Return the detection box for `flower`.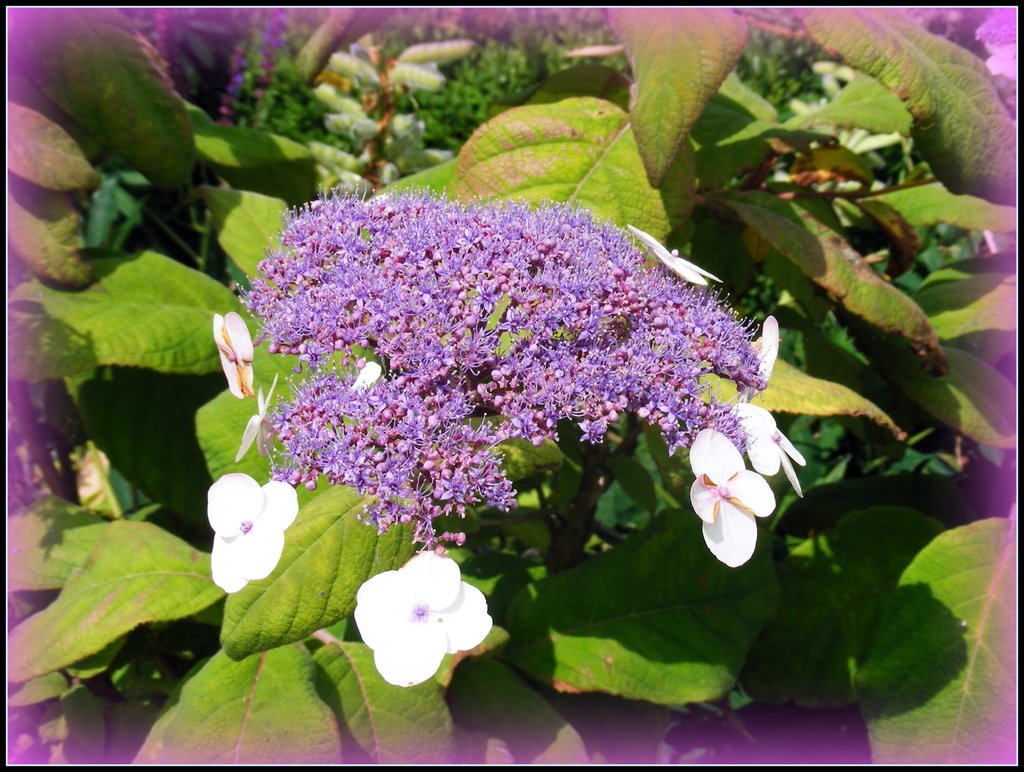
rect(209, 311, 254, 402).
